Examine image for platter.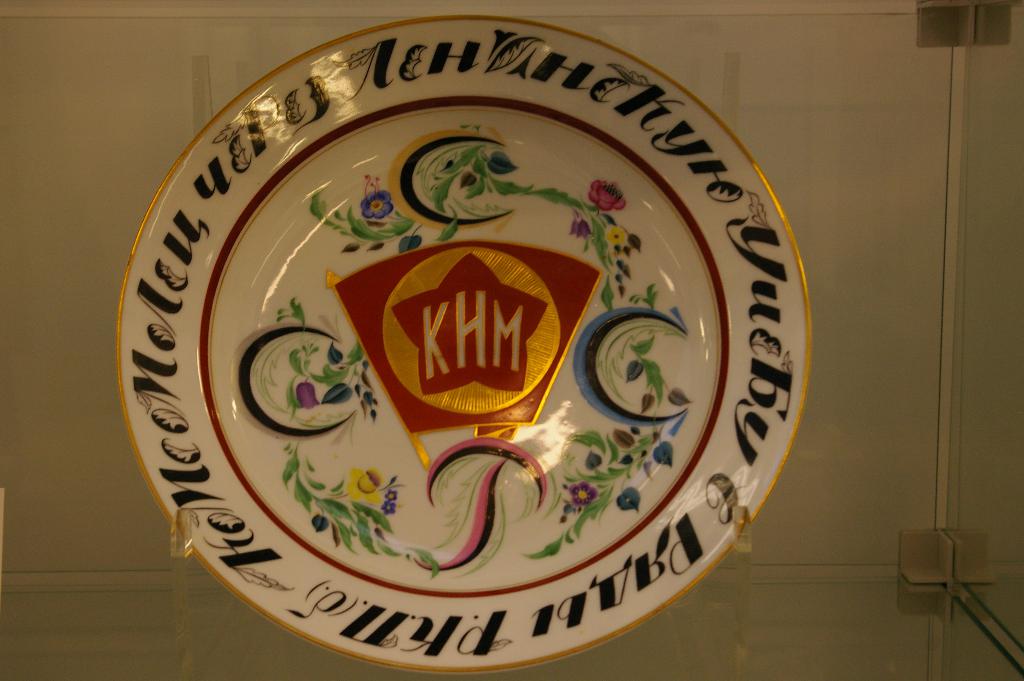
Examination result: rect(127, 34, 817, 678).
